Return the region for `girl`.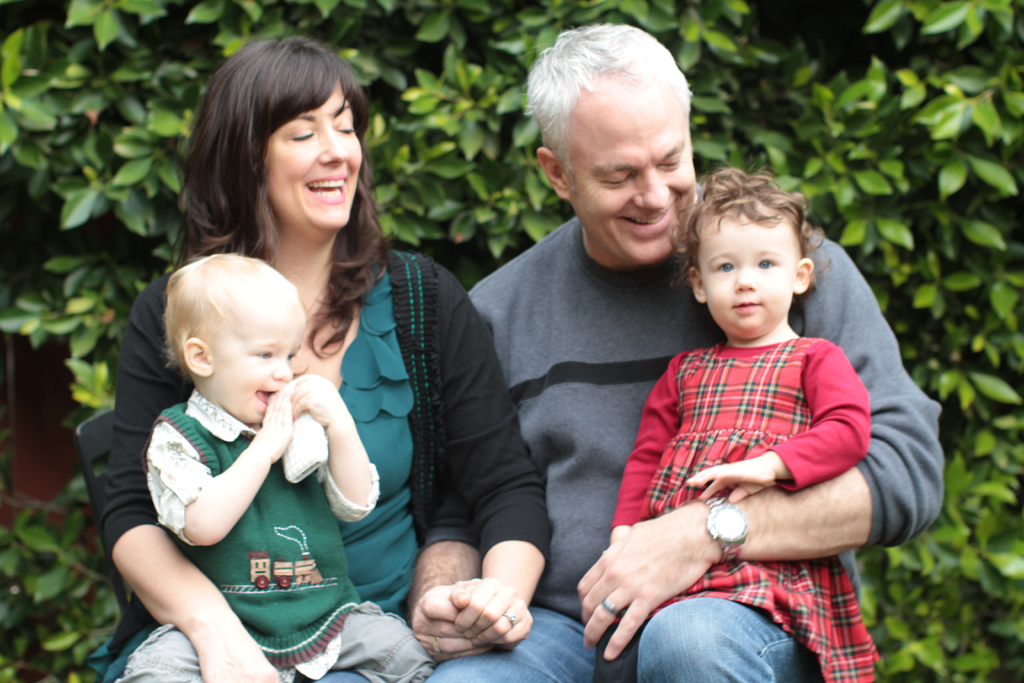
box(116, 253, 437, 682).
